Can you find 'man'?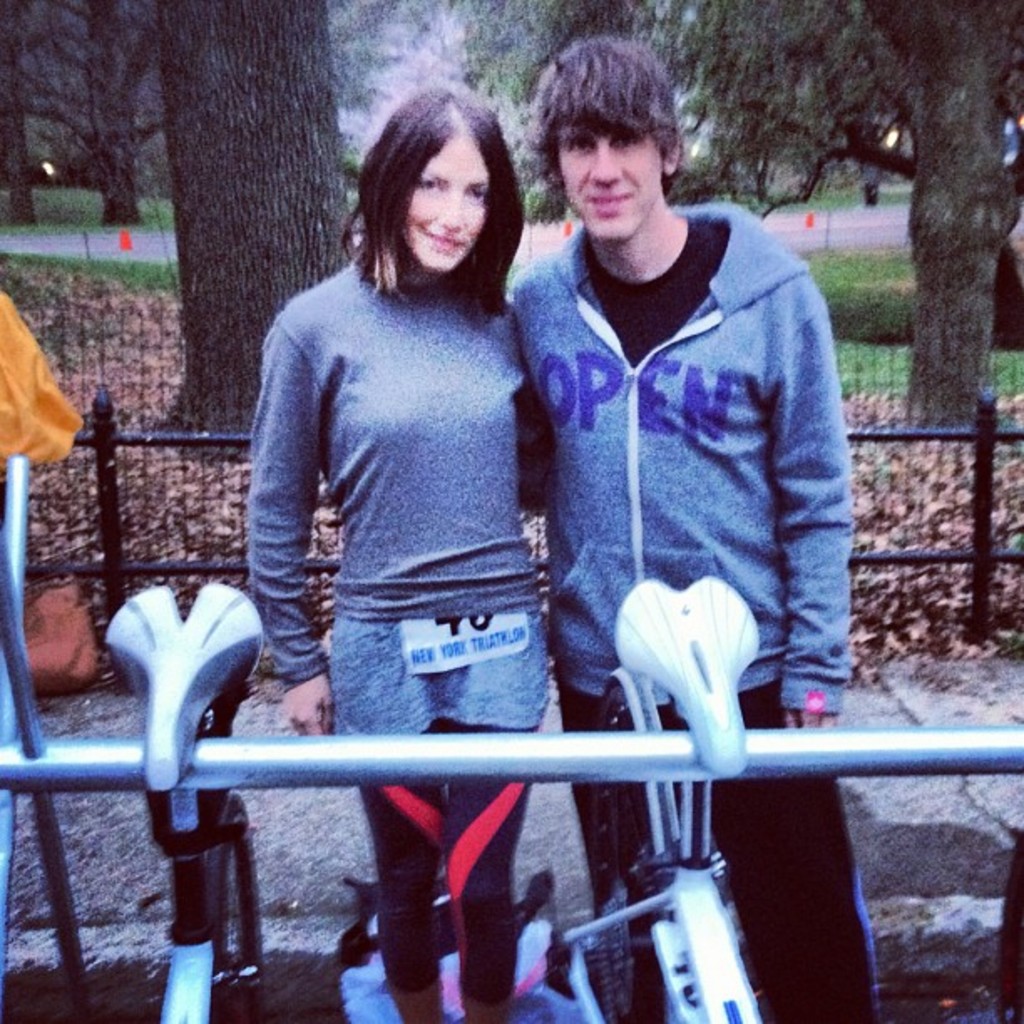
Yes, bounding box: box=[489, 32, 892, 1022].
